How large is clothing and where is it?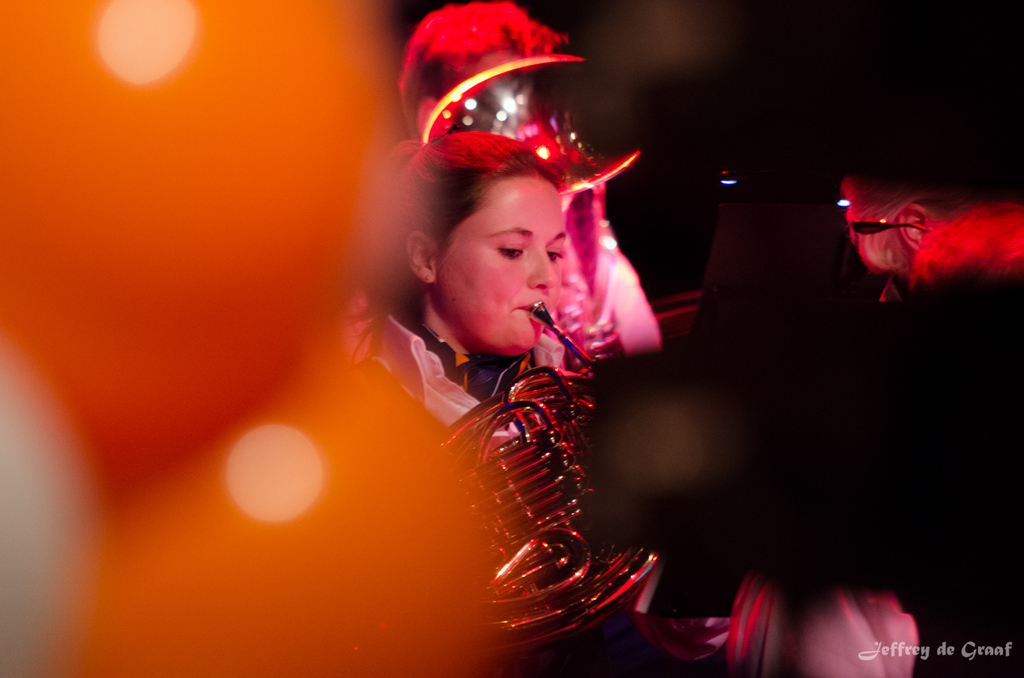
Bounding box: (left=346, top=307, right=566, bottom=429).
